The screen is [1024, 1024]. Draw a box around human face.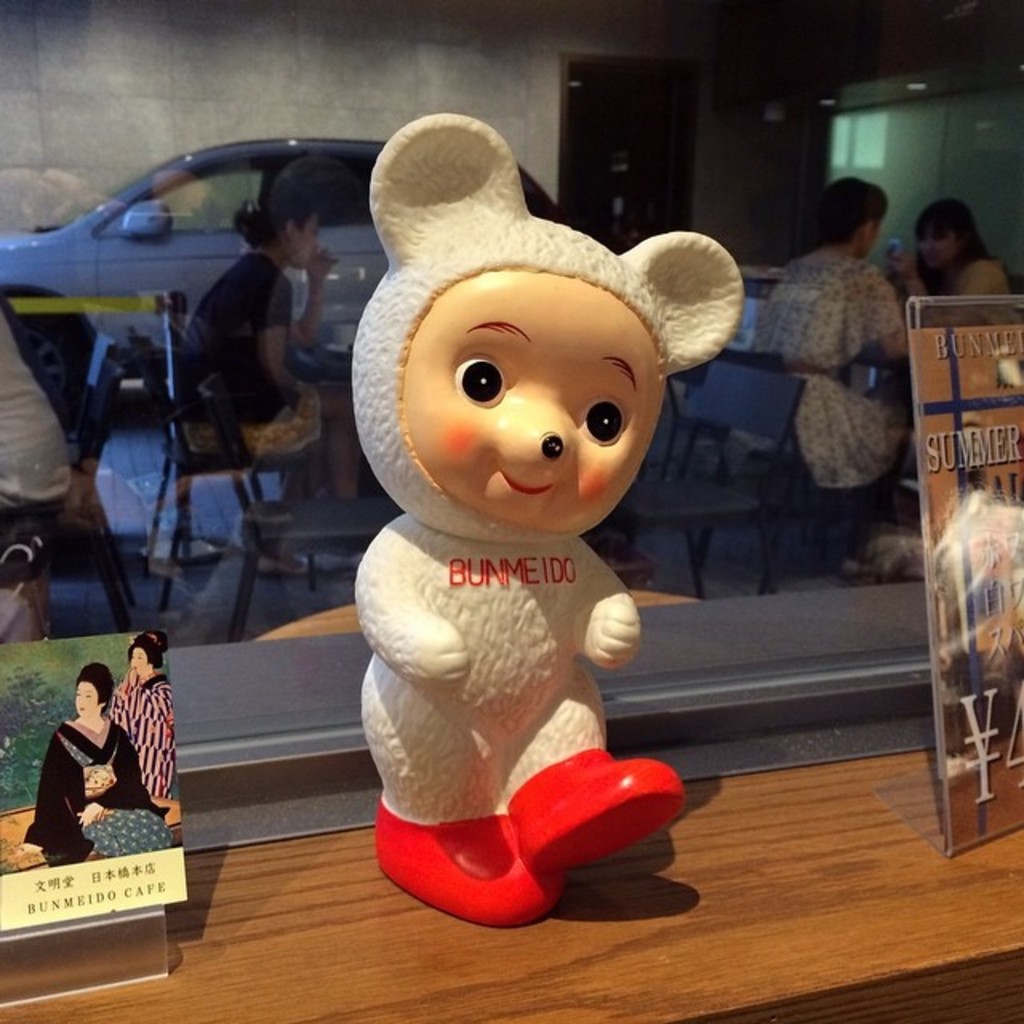
(283,218,317,272).
